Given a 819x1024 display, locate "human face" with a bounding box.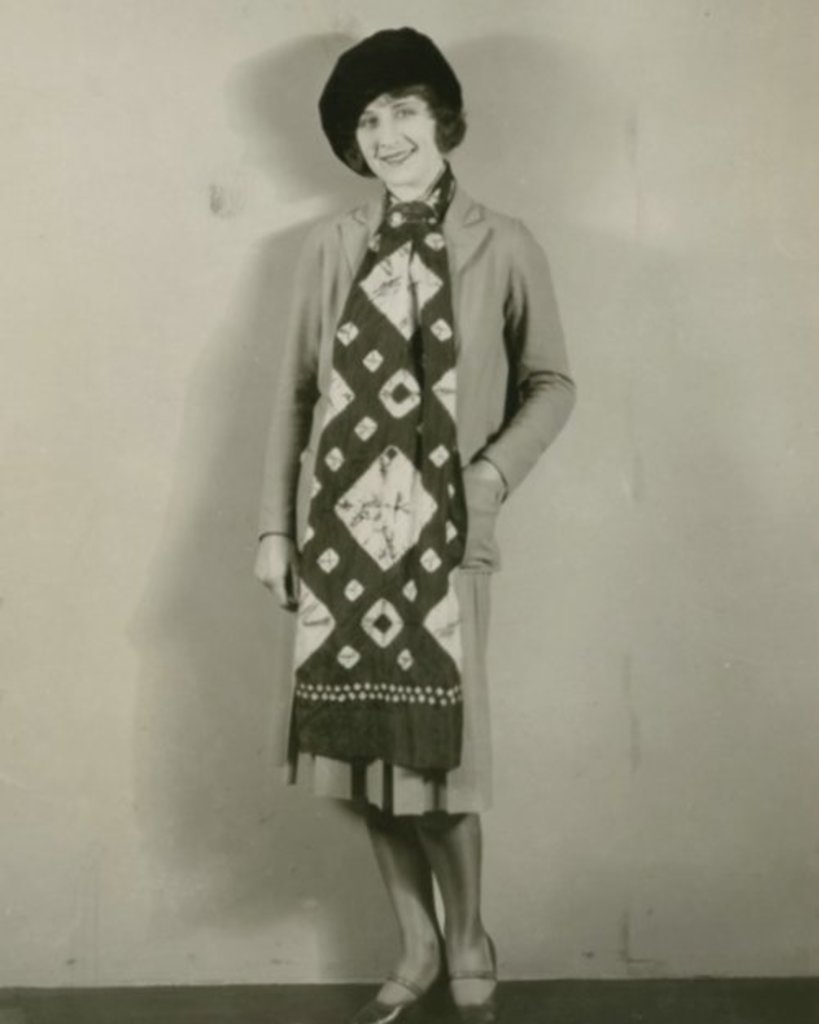
Located: x1=359, y1=105, x2=431, y2=180.
